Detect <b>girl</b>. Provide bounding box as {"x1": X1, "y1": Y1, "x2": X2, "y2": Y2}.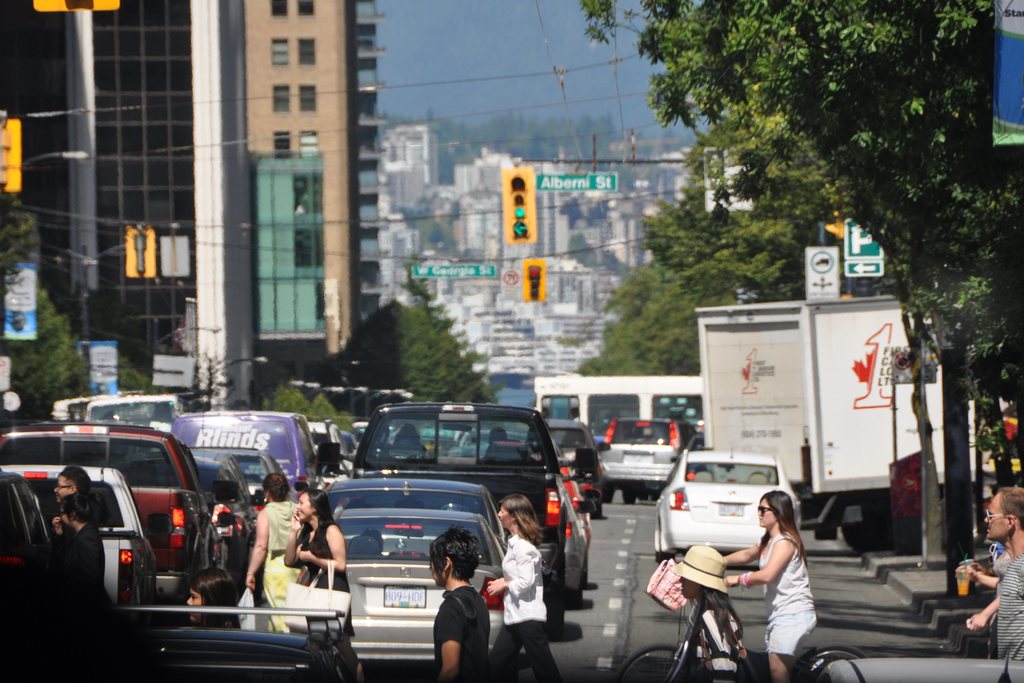
{"x1": 724, "y1": 491, "x2": 819, "y2": 682}.
